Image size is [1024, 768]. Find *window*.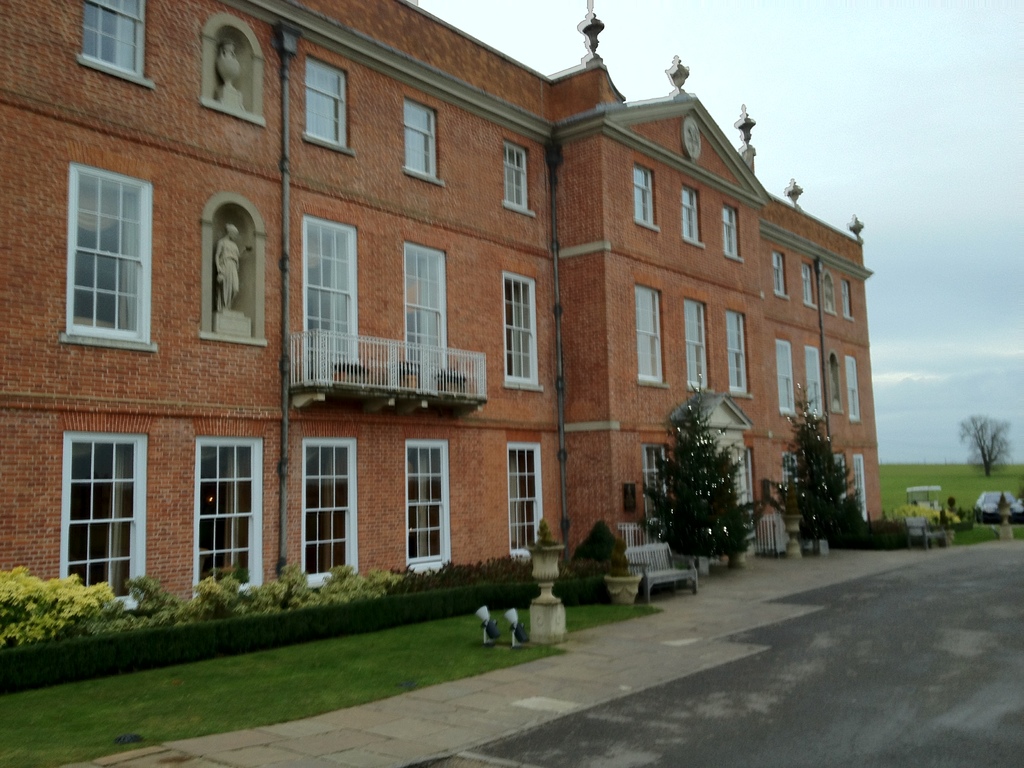
[x1=401, y1=438, x2=457, y2=571].
